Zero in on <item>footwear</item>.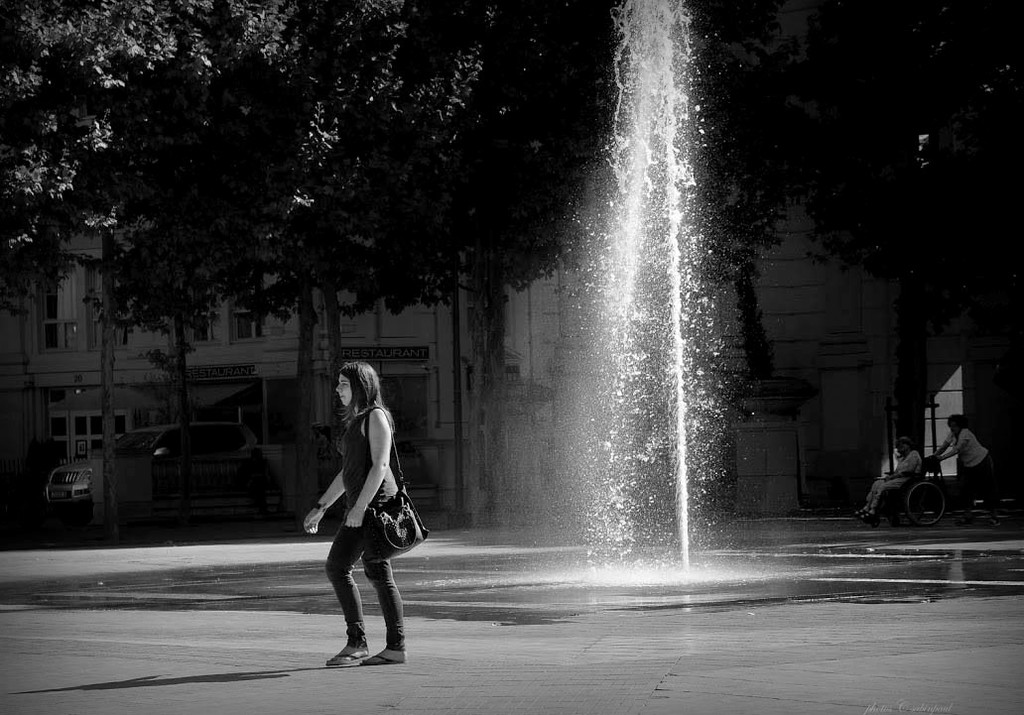
Zeroed in: (853, 502, 865, 517).
